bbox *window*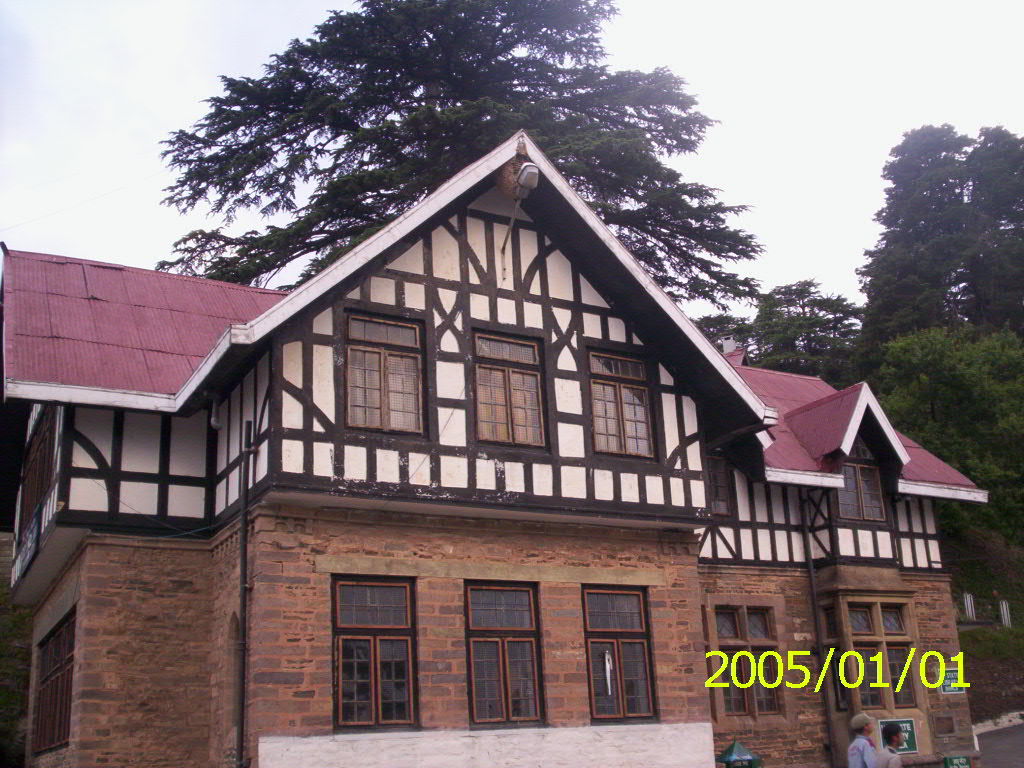
{"left": 839, "top": 435, "right": 886, "bottom": 522}
